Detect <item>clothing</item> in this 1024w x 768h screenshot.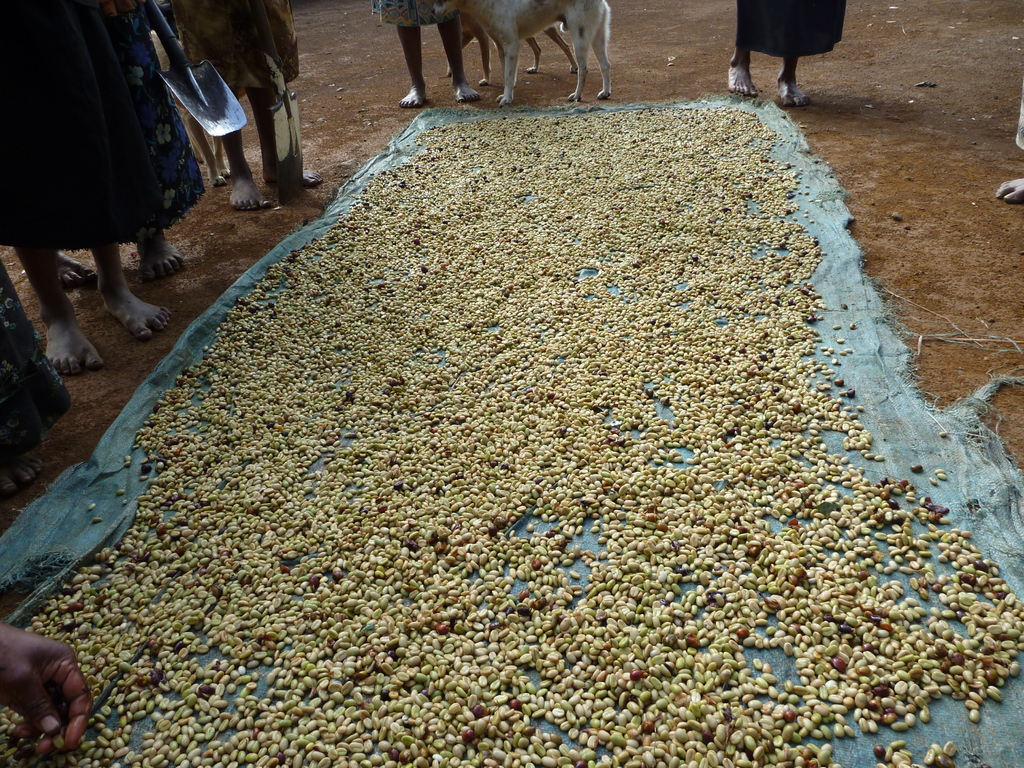
Detection: locate(10, 22, 179, 271).
